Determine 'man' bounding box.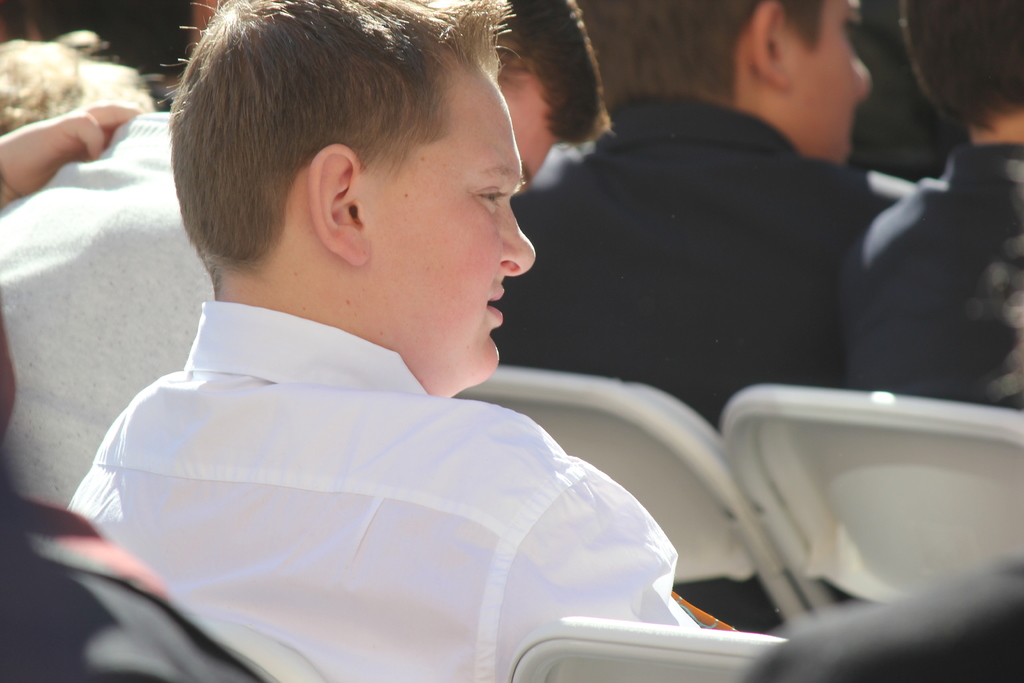
Determined: x1=0 y1=0 x2=622 y2=529.
